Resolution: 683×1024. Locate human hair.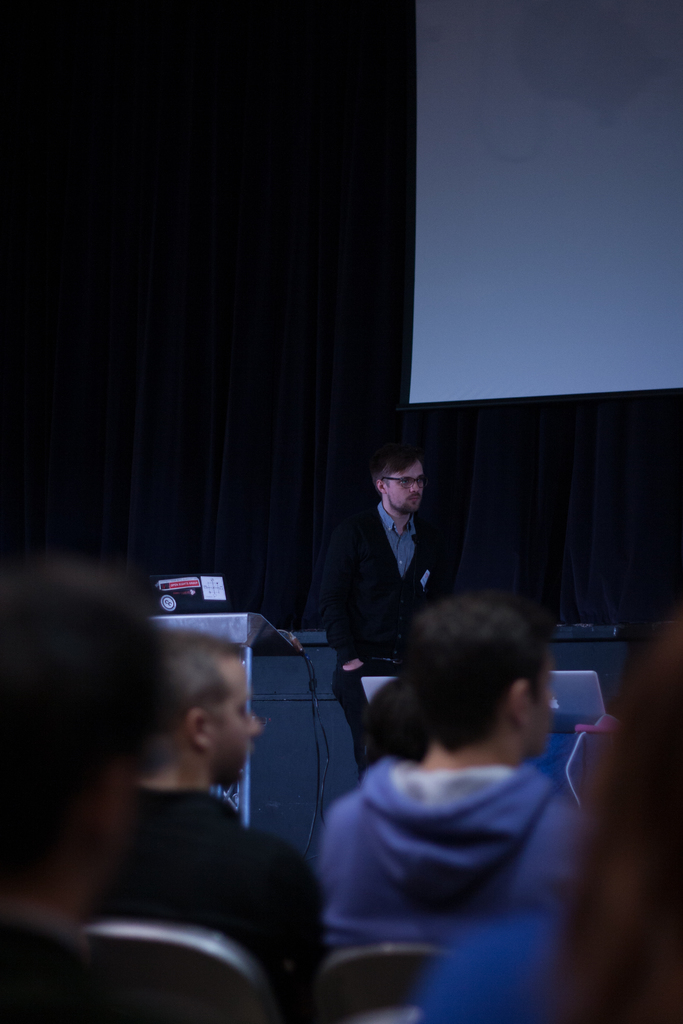
(372,449,429,481).
